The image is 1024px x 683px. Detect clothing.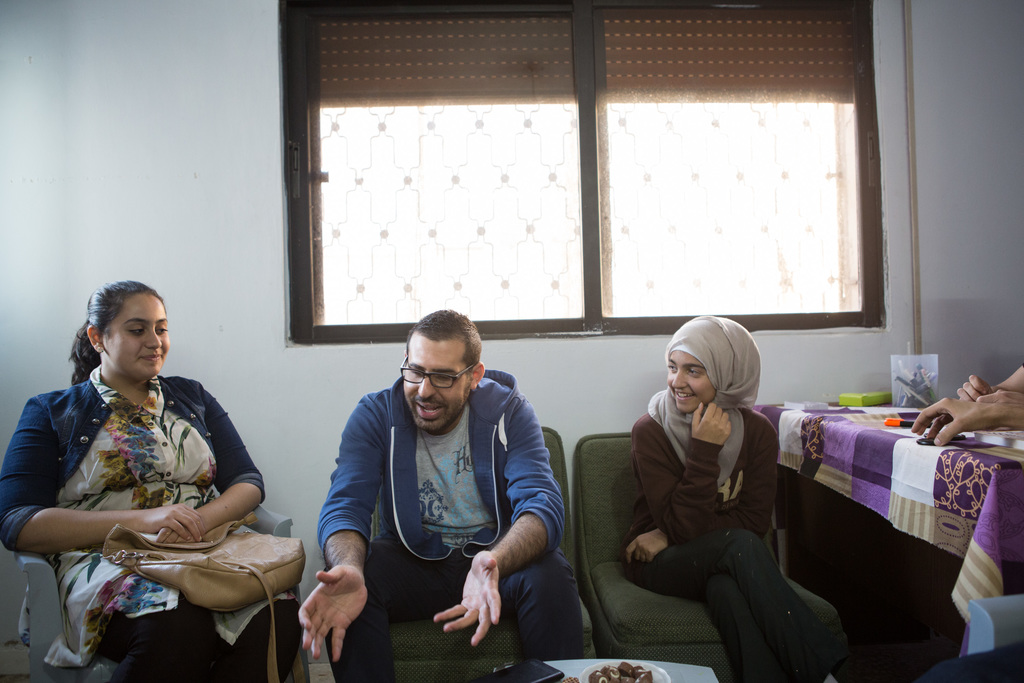
Detection: locate(324, 350, 552, 652).
